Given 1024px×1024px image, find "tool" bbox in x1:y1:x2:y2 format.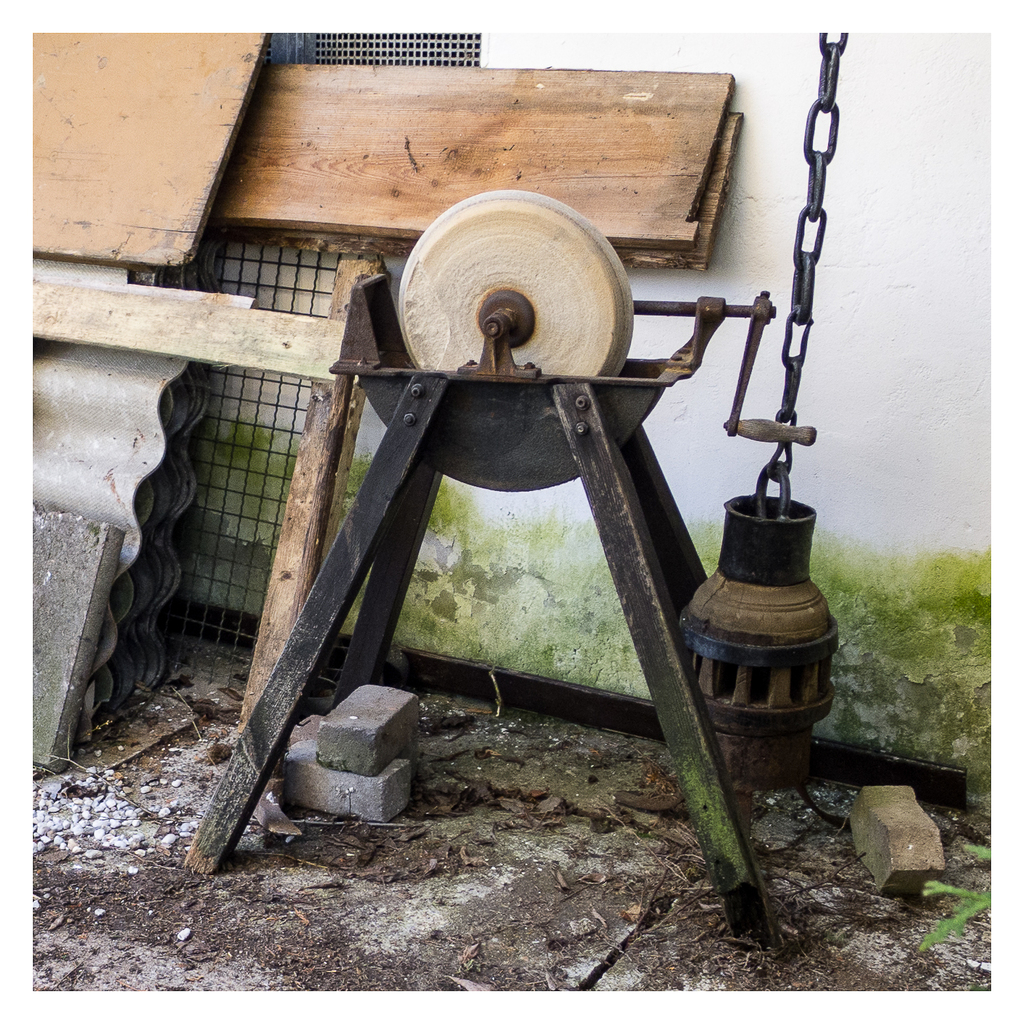
155:150:804:921.
